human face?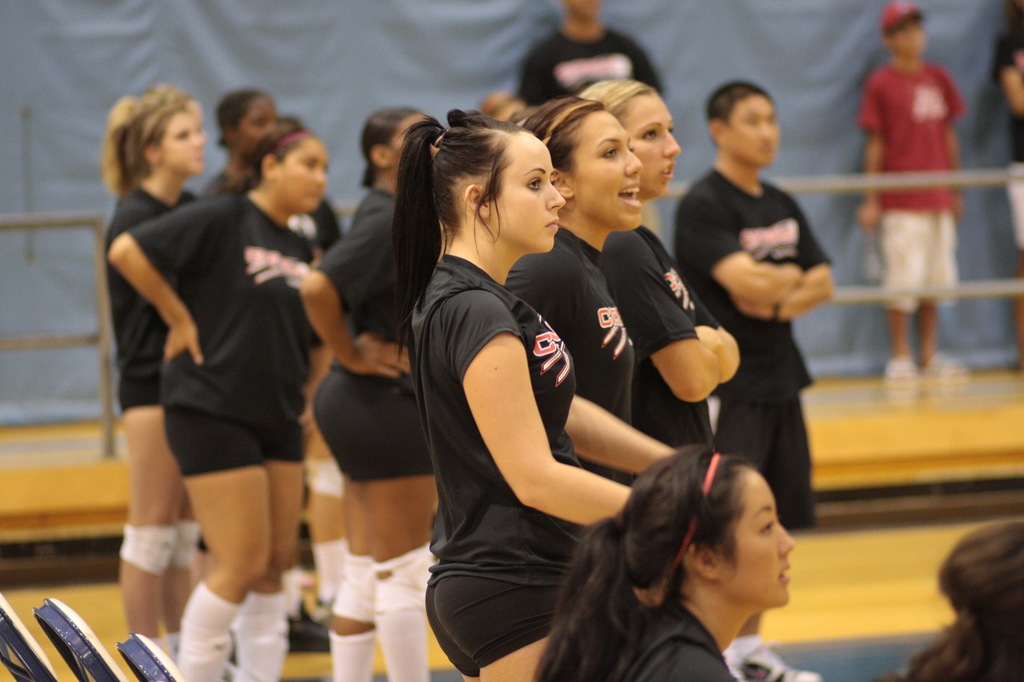
{"x1": 284, "y1": 132, "x2": 331, "y2": 212}
